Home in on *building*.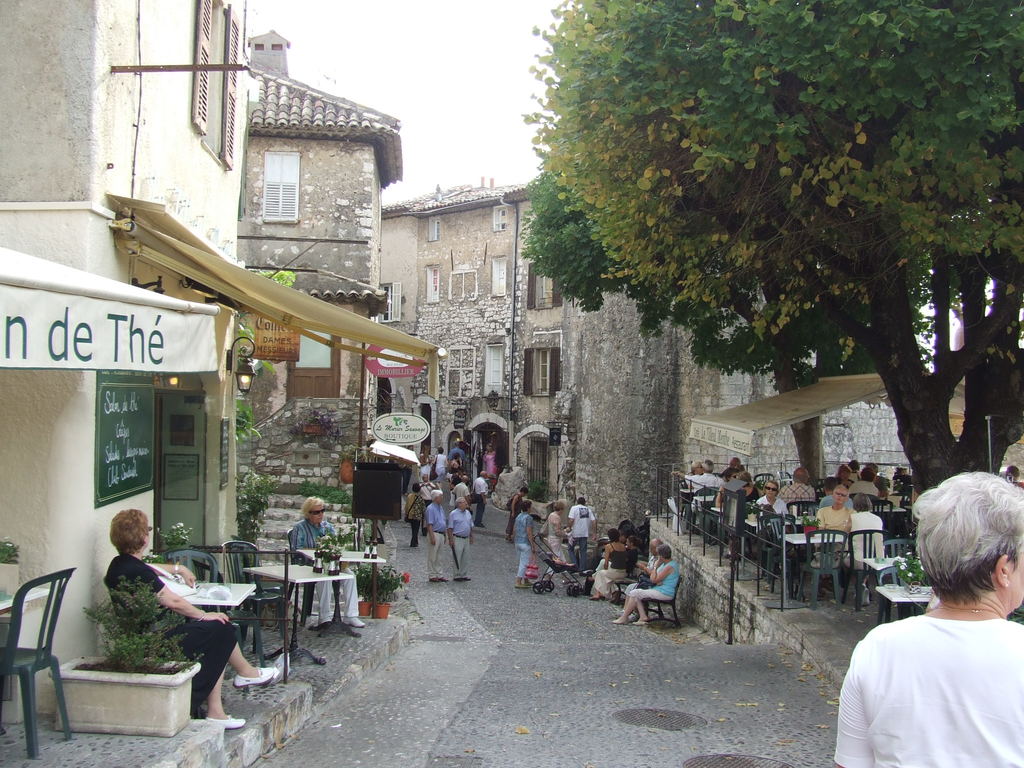
Homed in at box(241, 28, 408, 518).
